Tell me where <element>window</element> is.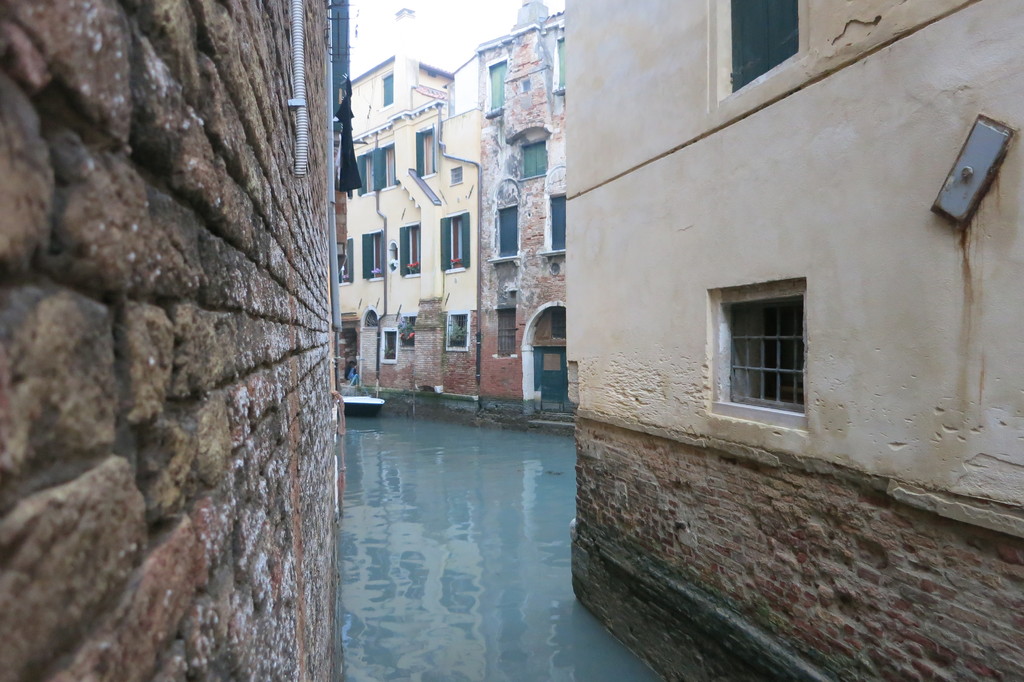
<element>window</element> is at bbox=[707, 0, 806, 108].
